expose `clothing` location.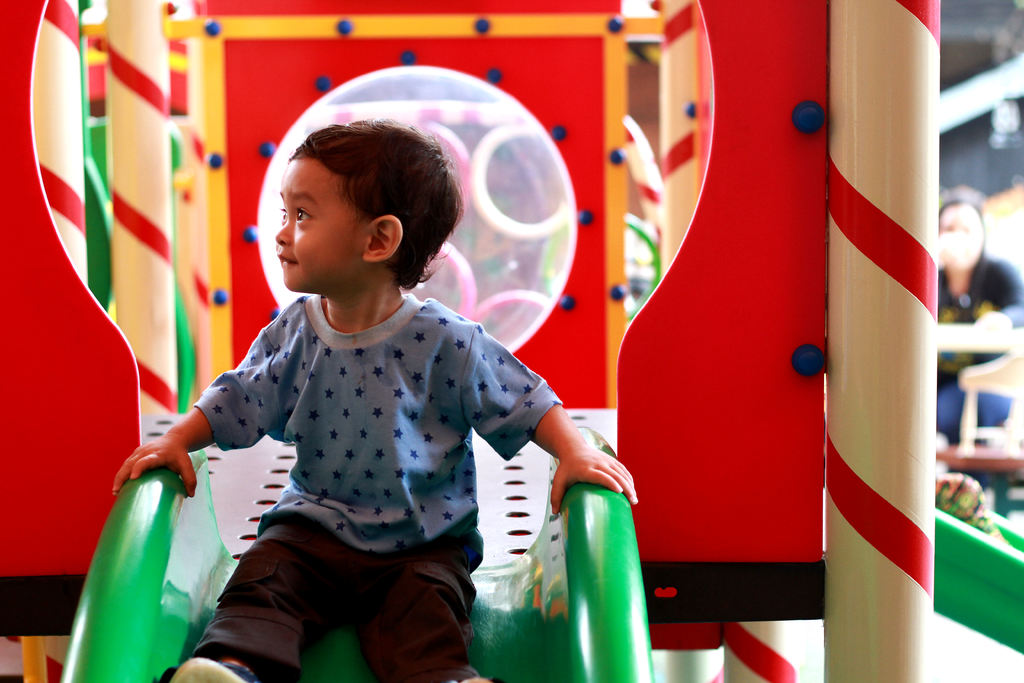
Exposed at left=139, top=238, right=582, bottom=639.
